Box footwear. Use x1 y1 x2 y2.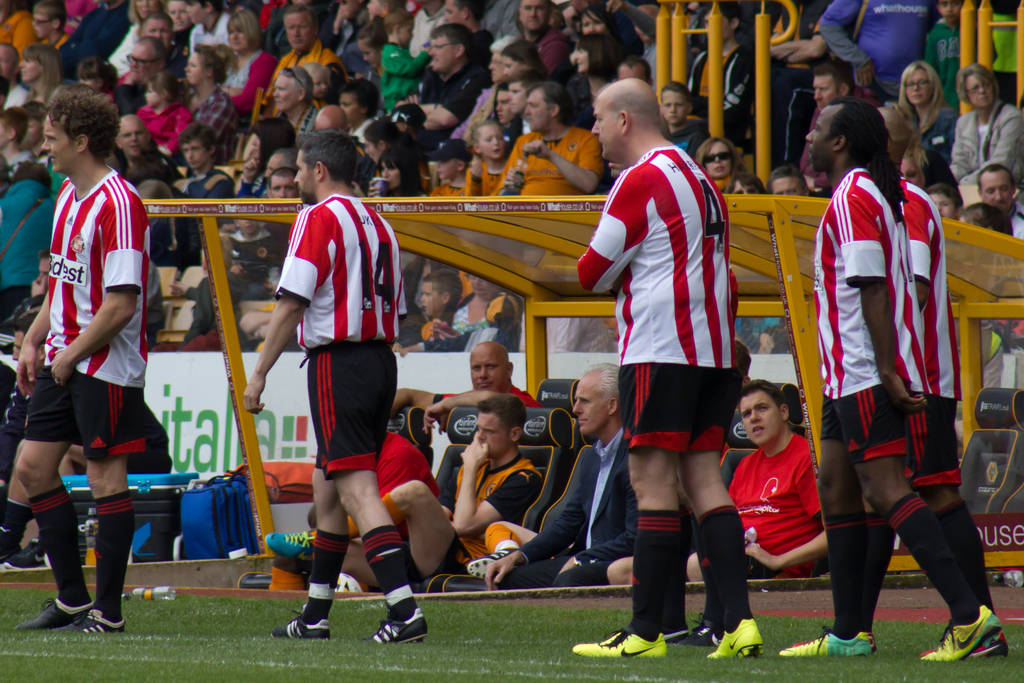
7 537 58 570.
